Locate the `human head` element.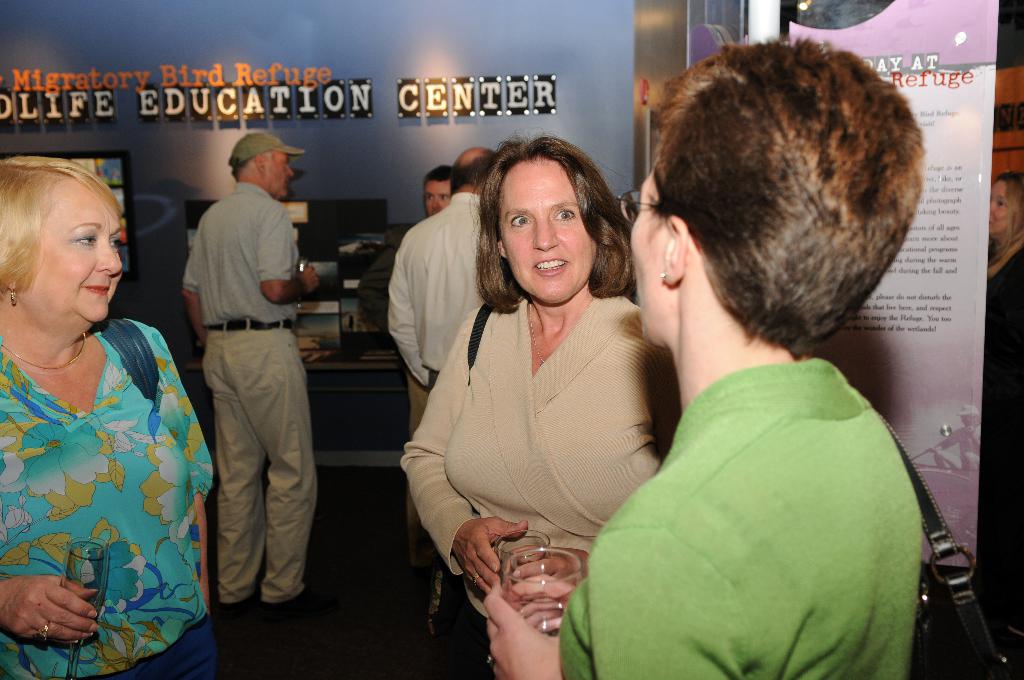
Element bbox: region(627, 46, 922, 348).
